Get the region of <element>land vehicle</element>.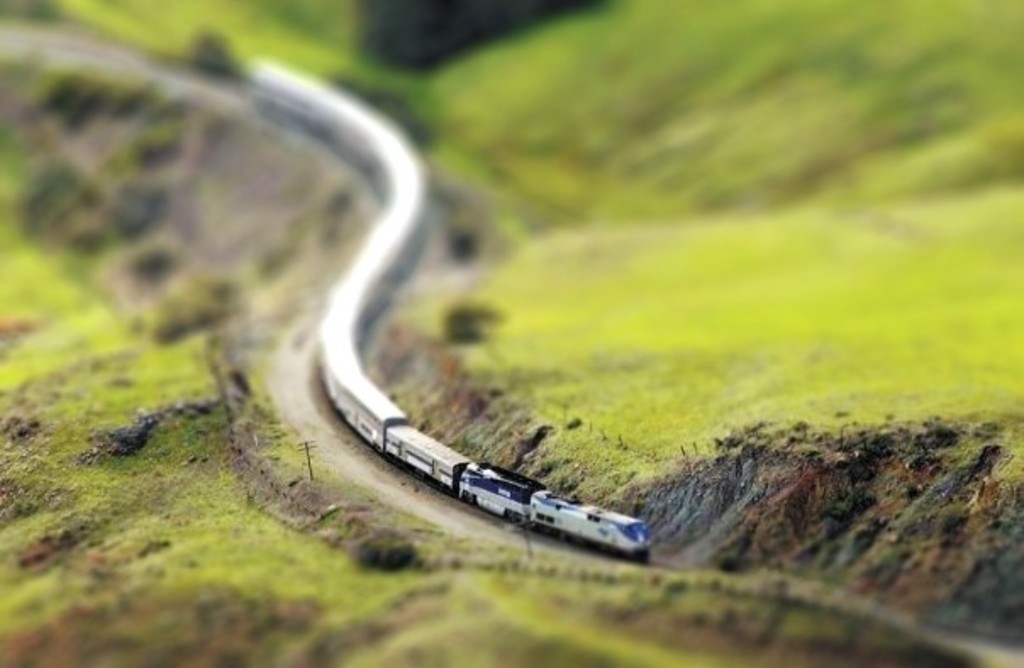
<box>251,53,646,559</box>.
